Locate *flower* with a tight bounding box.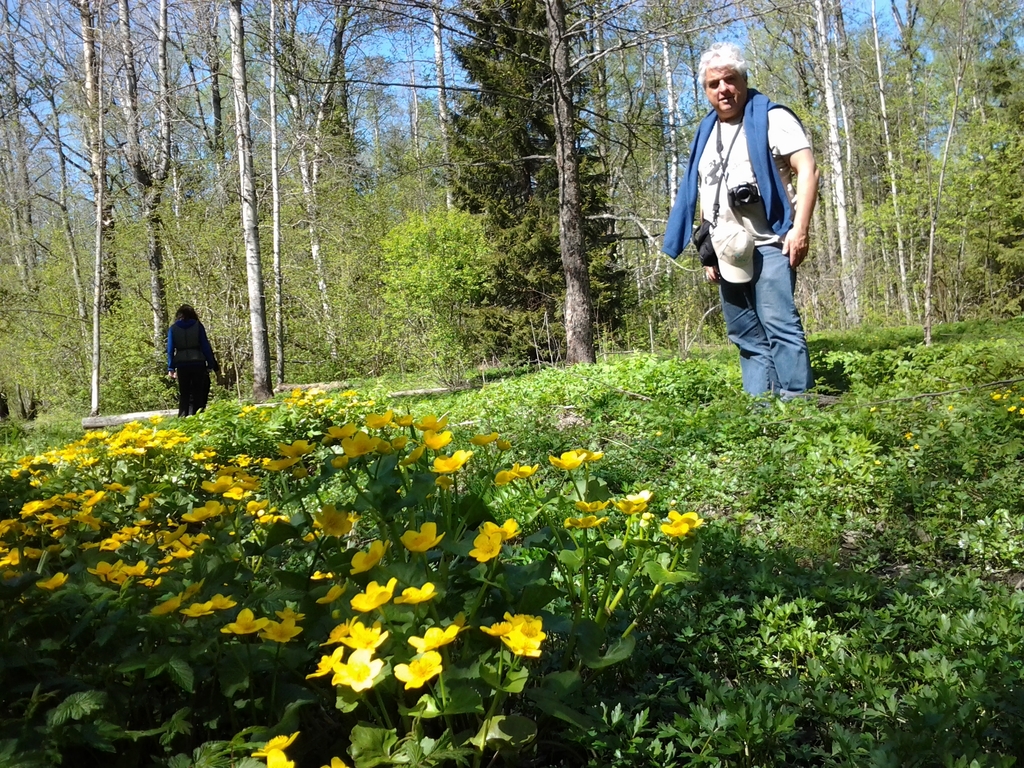
bbox=[401, 522, 446, 556].
